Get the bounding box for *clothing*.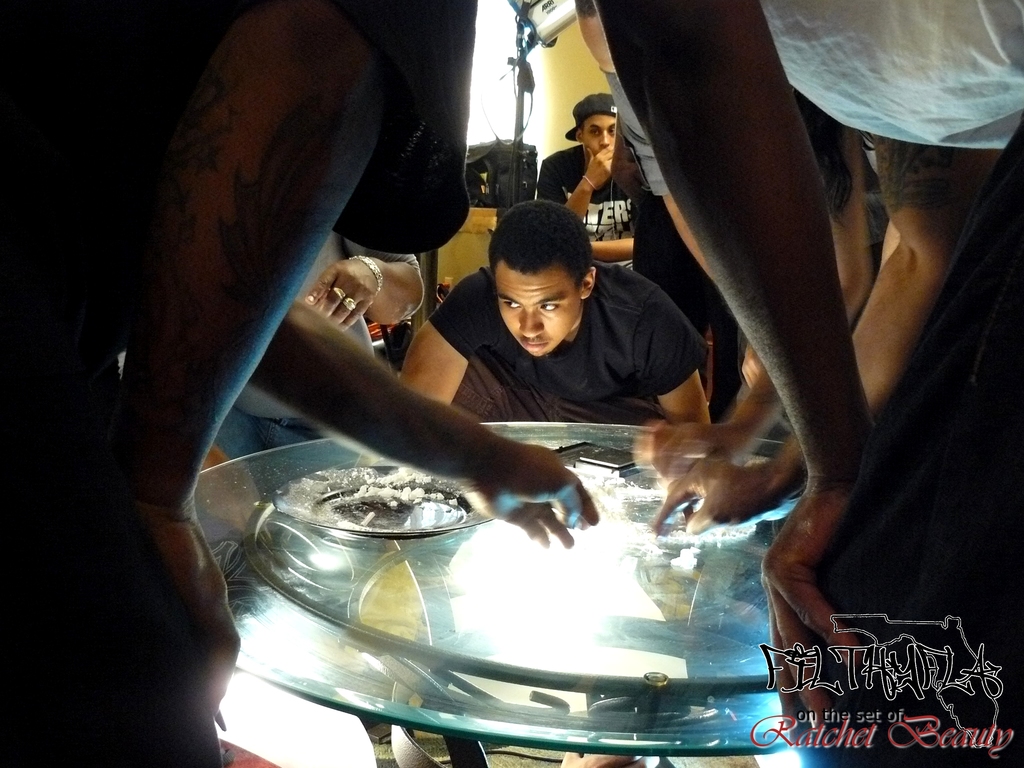
(x1=429, y1=262, x2=721, y2=426).
